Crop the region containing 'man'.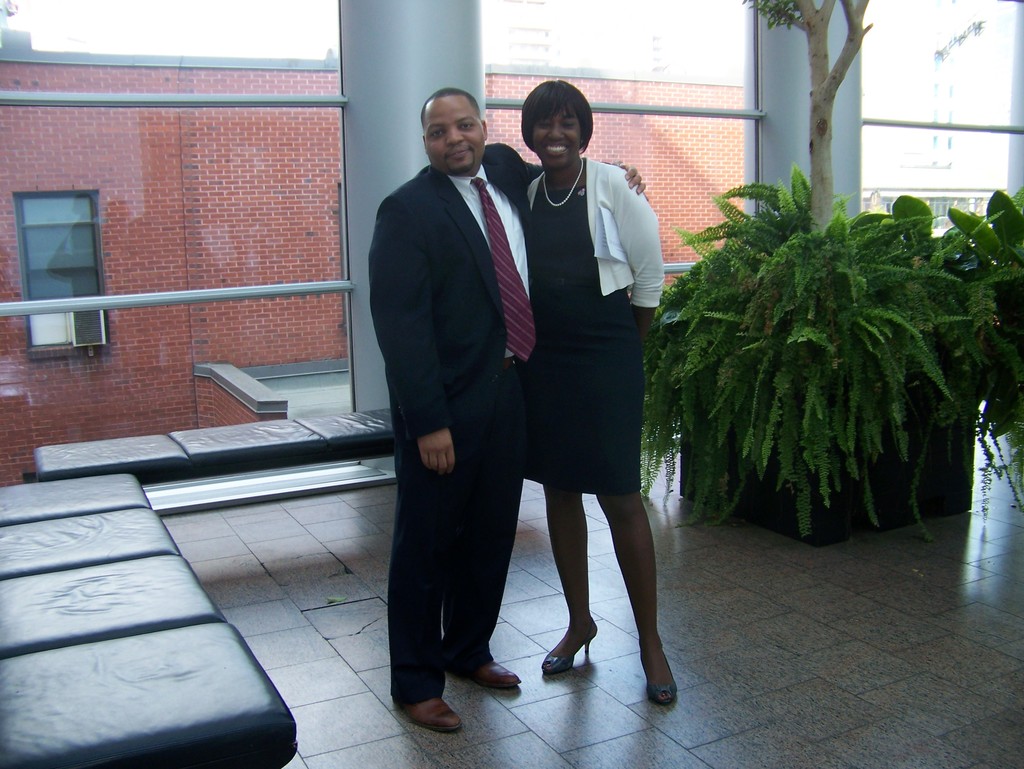
Crop region: x1=369 y1=86 x2=651 y2=731.
